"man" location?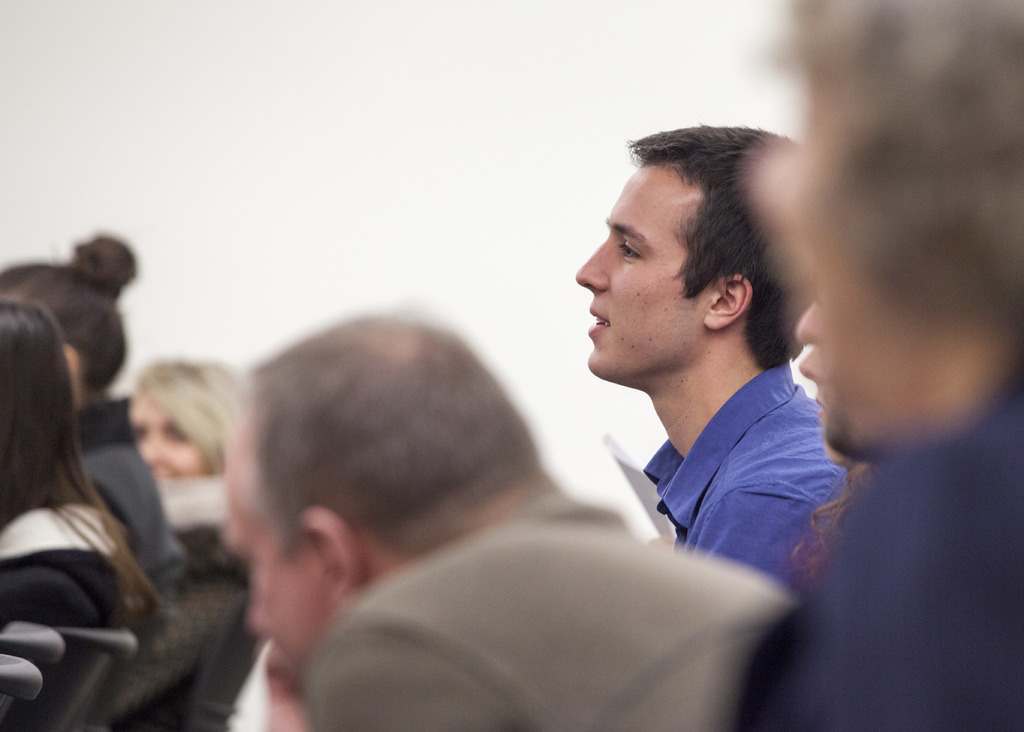
rect(221, 316, 801, 731)
